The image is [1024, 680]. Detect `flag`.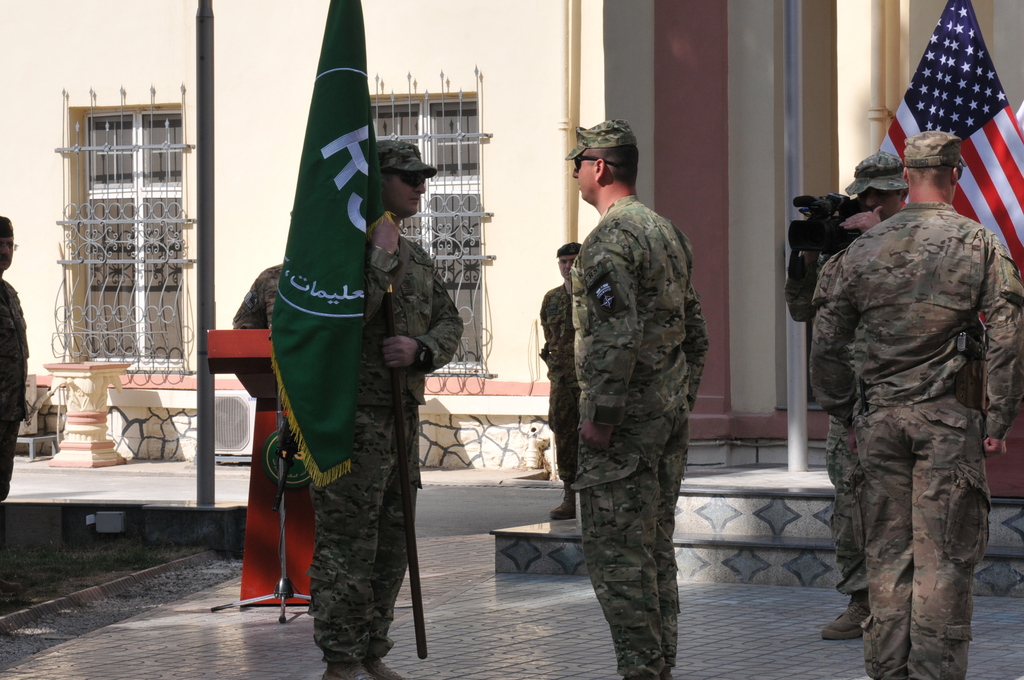
Detection: crop(237, 23, 402, 545).
